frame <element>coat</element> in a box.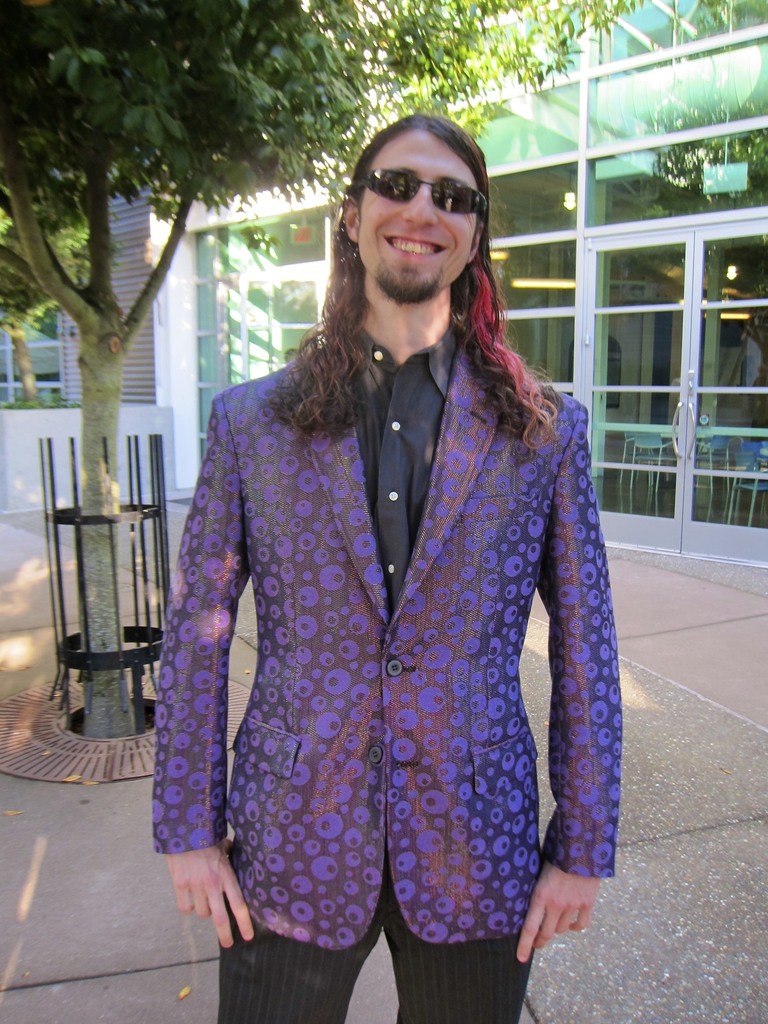
box(155, 179, 616, 960).
